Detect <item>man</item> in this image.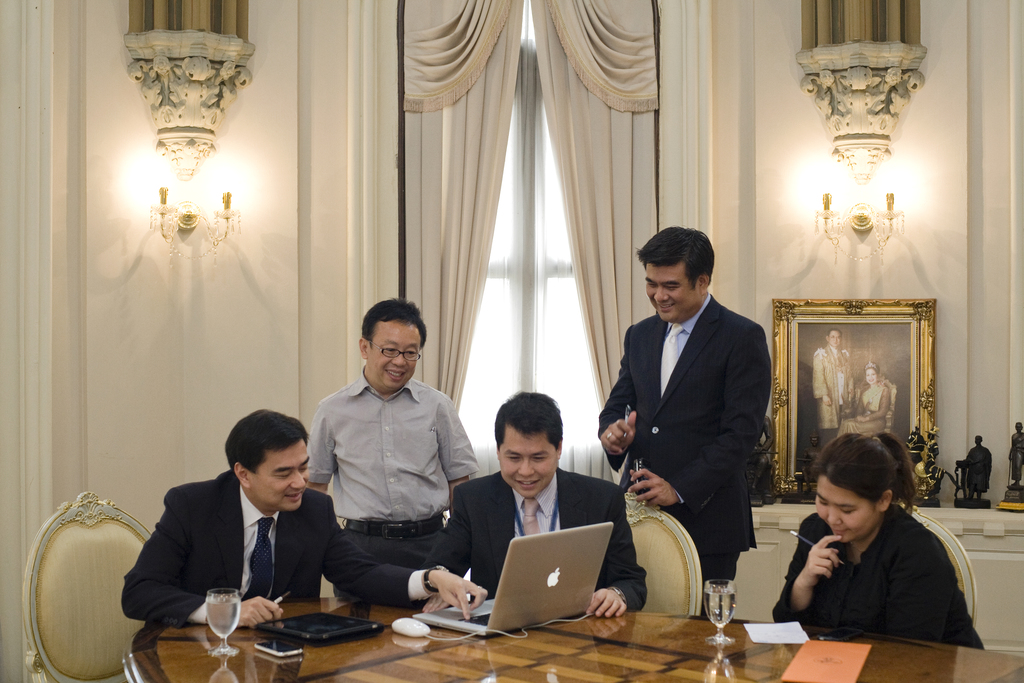
Detection: (118,407,478,633).
